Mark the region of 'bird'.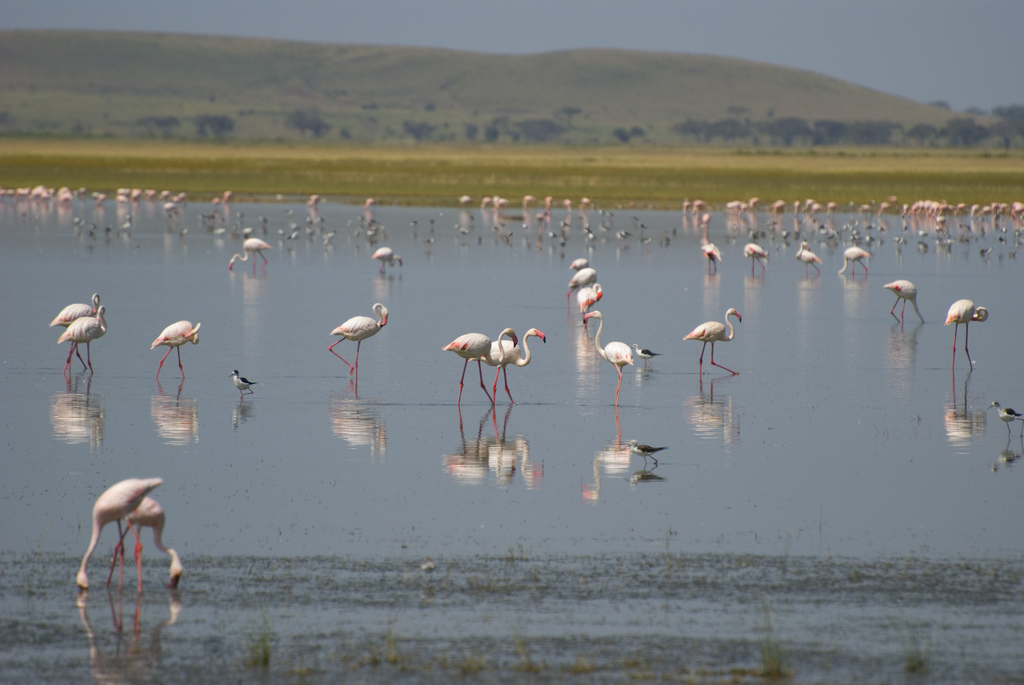
Region: 230/369/258/399.
